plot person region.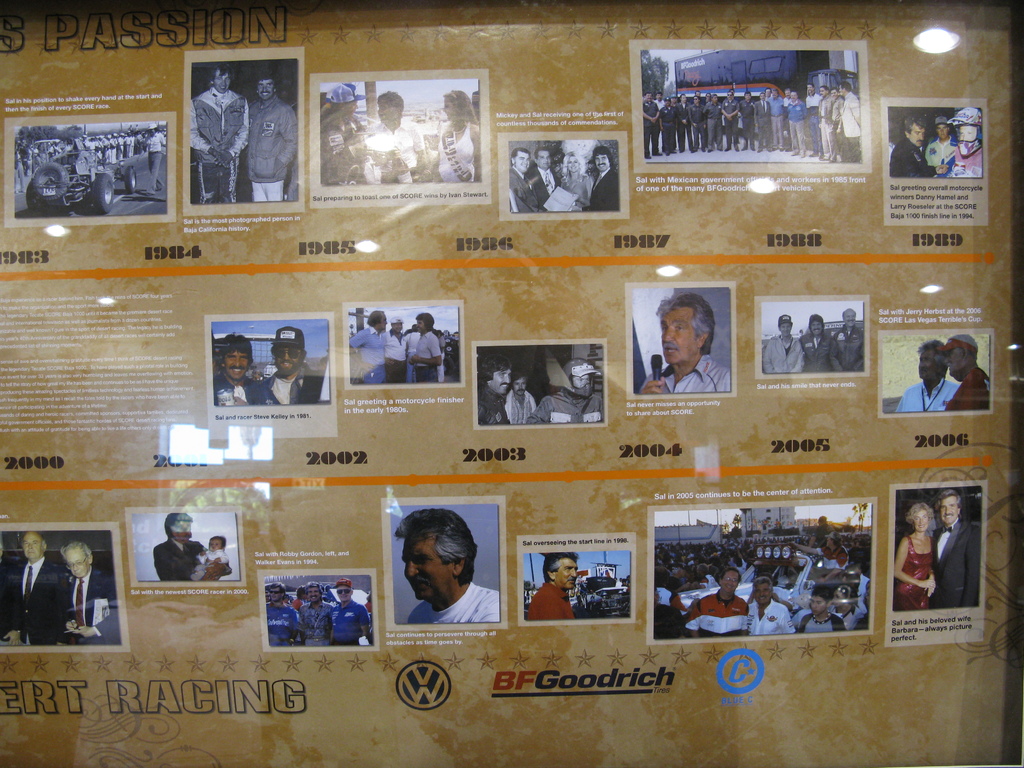
Plotted at <bbox>62, 545, 115, 643</bbox>.
